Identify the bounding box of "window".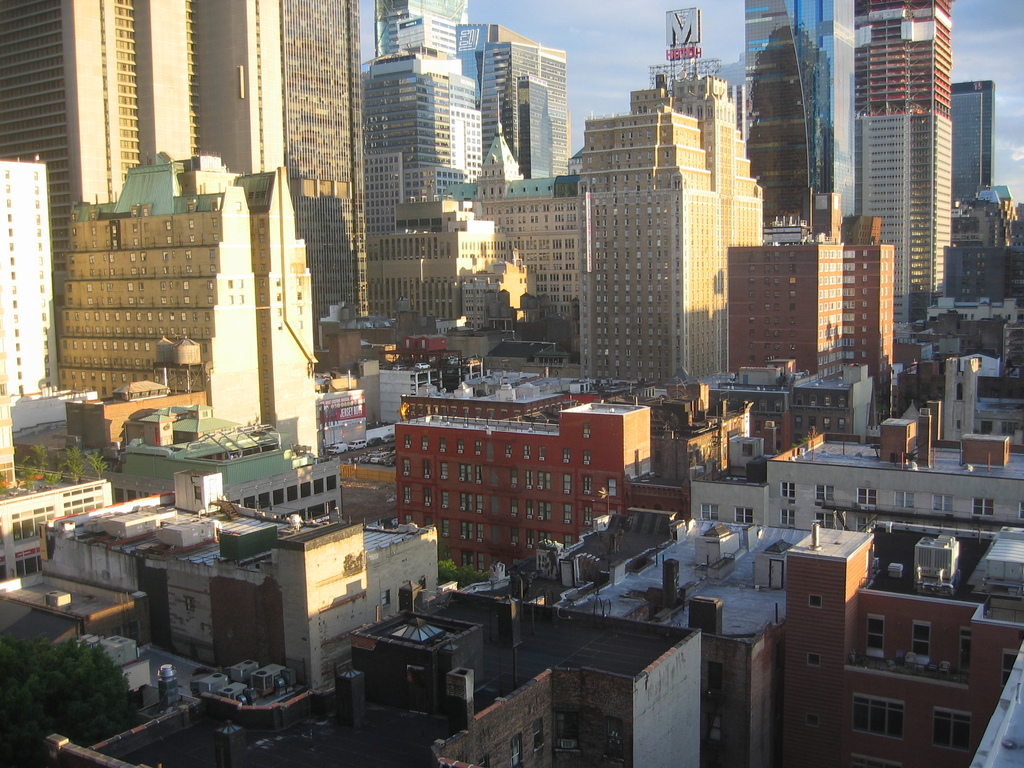
bbox=[524, 445, 531, 461].
